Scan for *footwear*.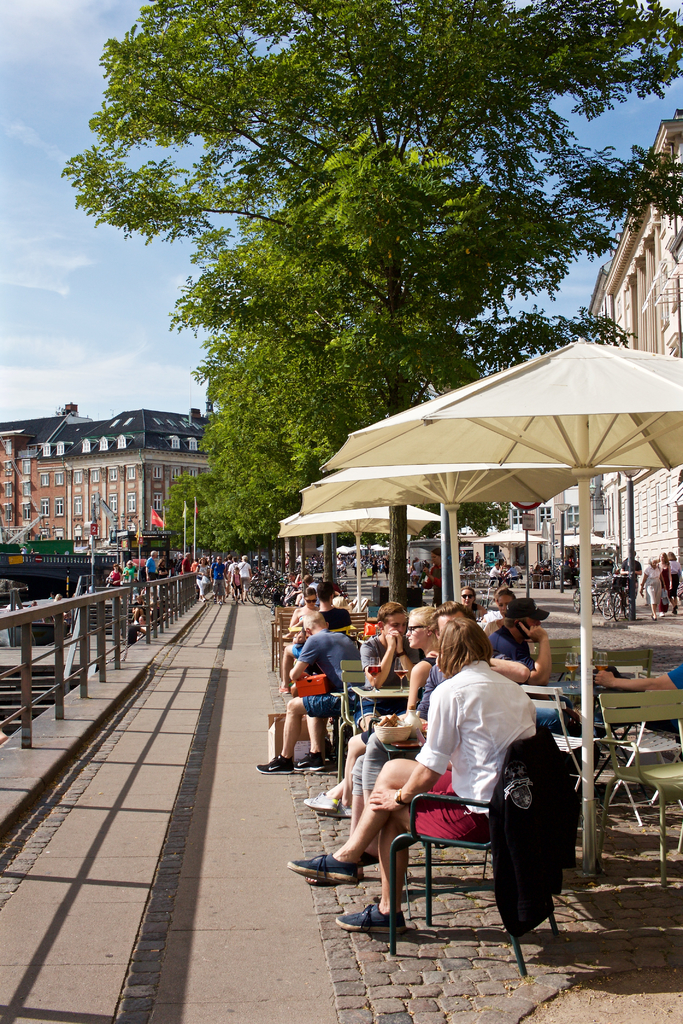
Scan result: bbox=[277, 683, 286, 695].
